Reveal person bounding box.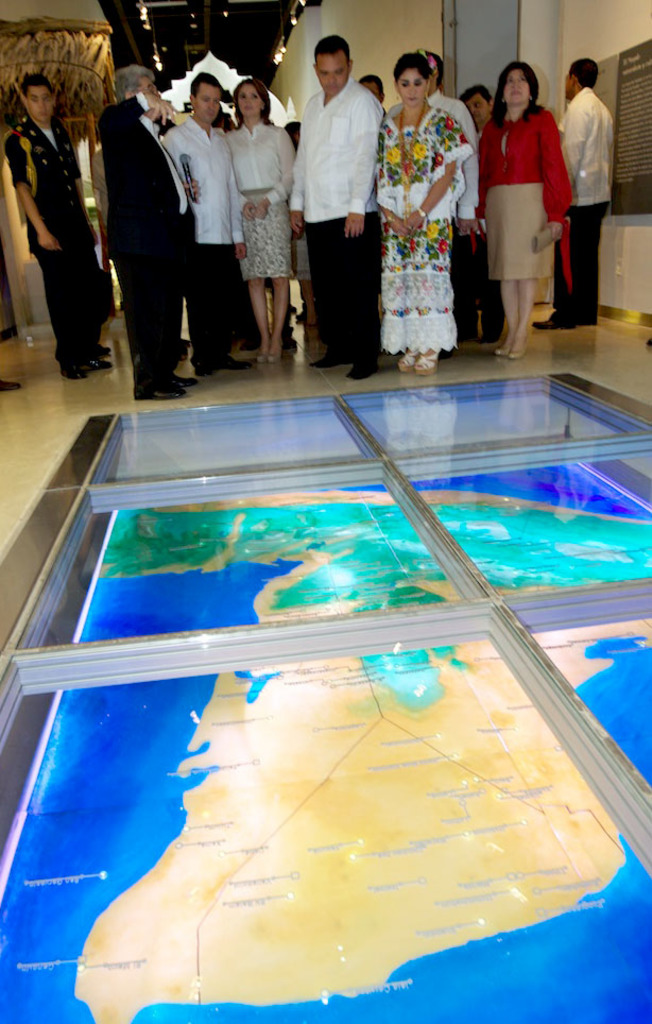
Revealed: [x1=160, y1=76, x2=231, y2=370].
